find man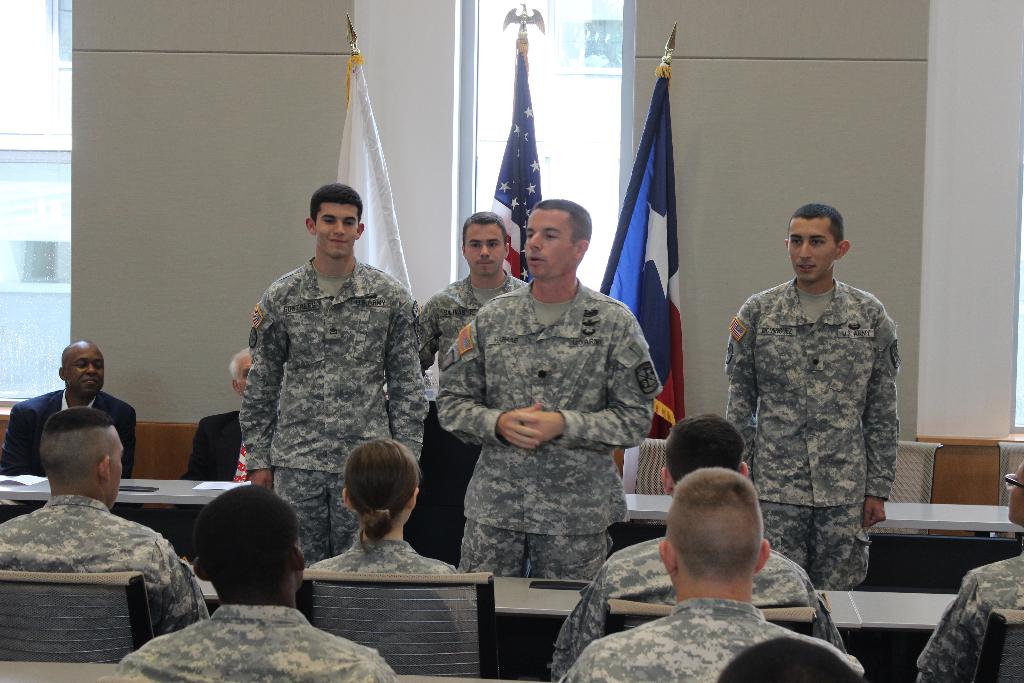
<region>713, 186, 913, 614</region>
